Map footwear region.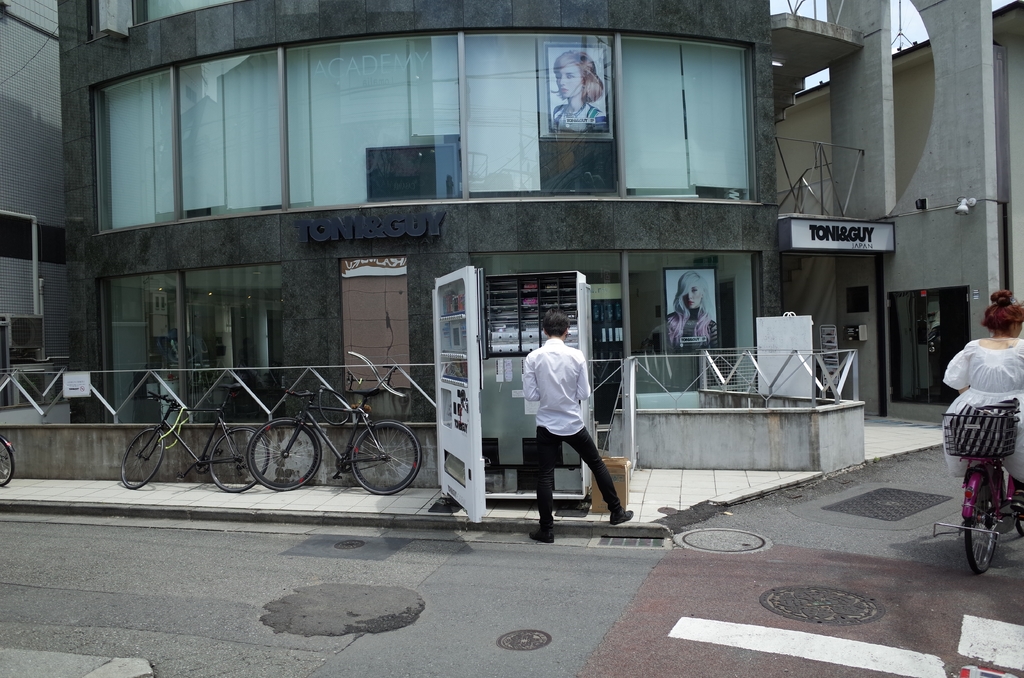
Mapped to rect(613, 503, 638, 524).
